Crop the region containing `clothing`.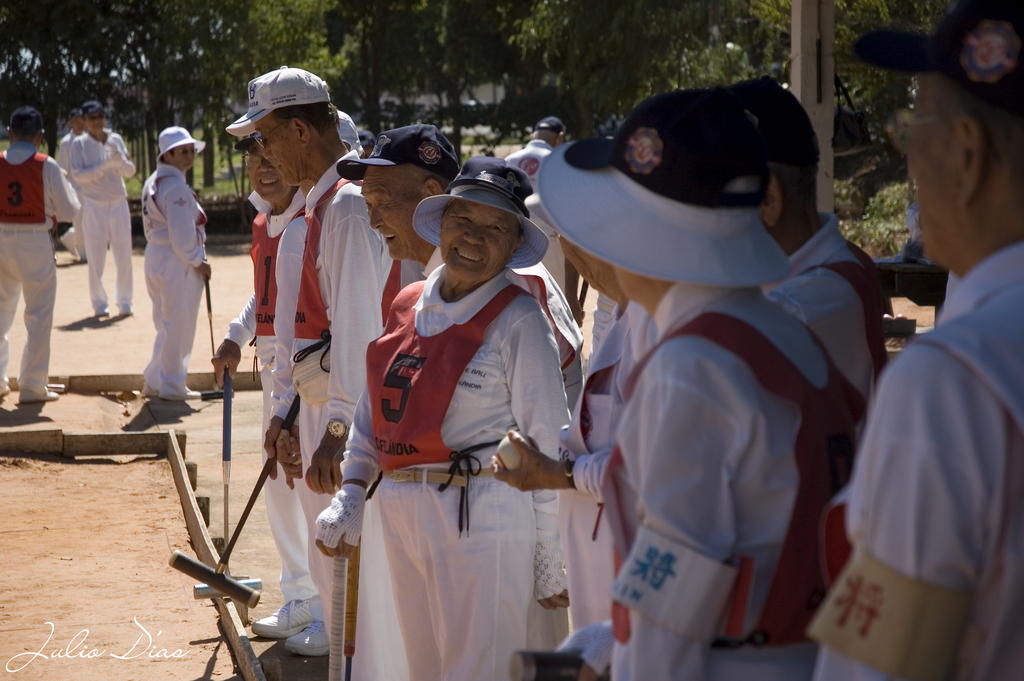
Crop region: pyautogui.locateOnScreen(68, 131, 140, 313).
